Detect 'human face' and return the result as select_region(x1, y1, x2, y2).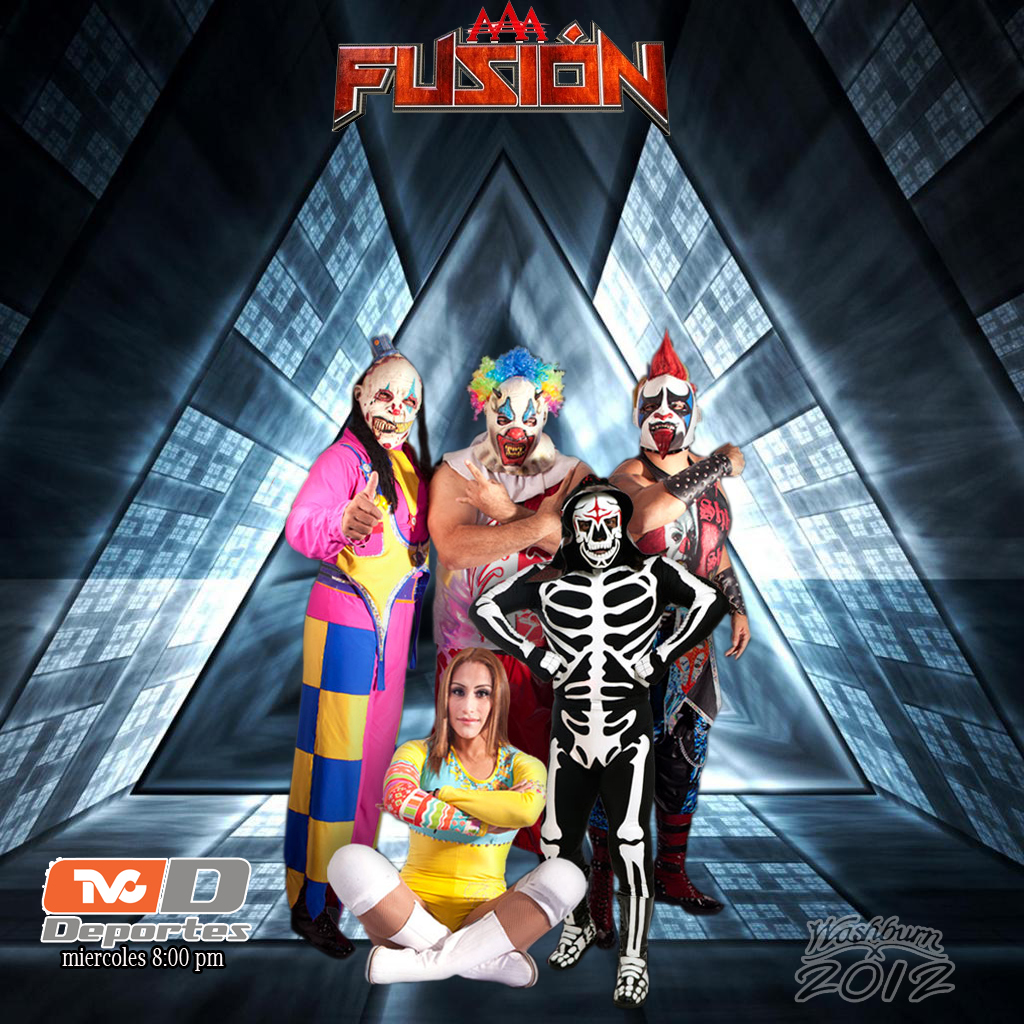
select_region(447, 666, 488, 741).
